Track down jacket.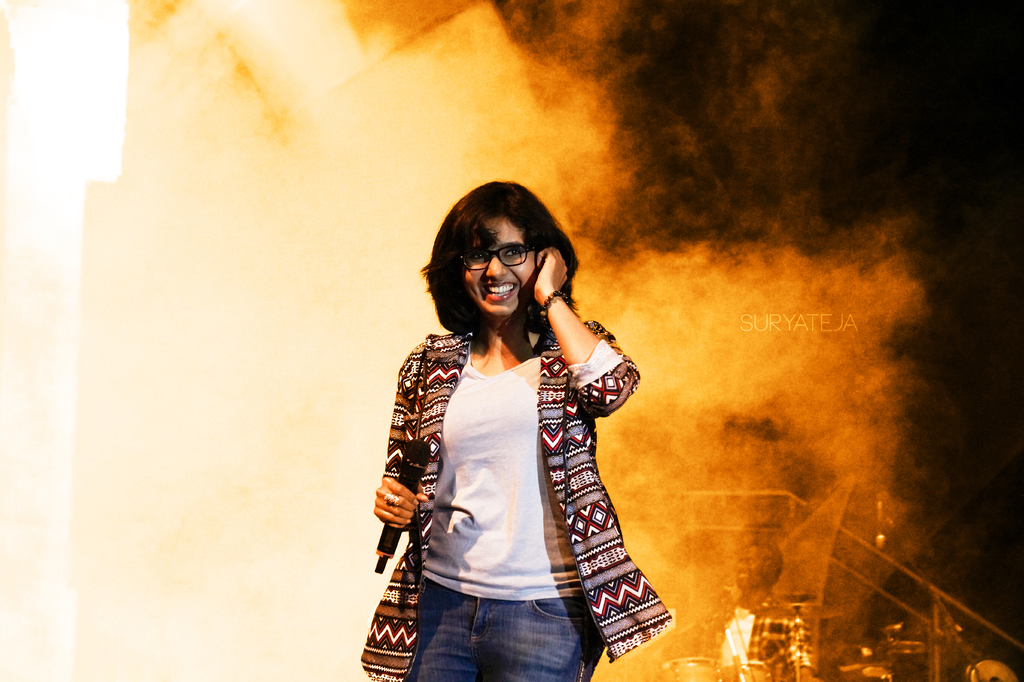
Tracked to {"x1": 356, "y1": 325, "x2": 682, "y2": 681}.
